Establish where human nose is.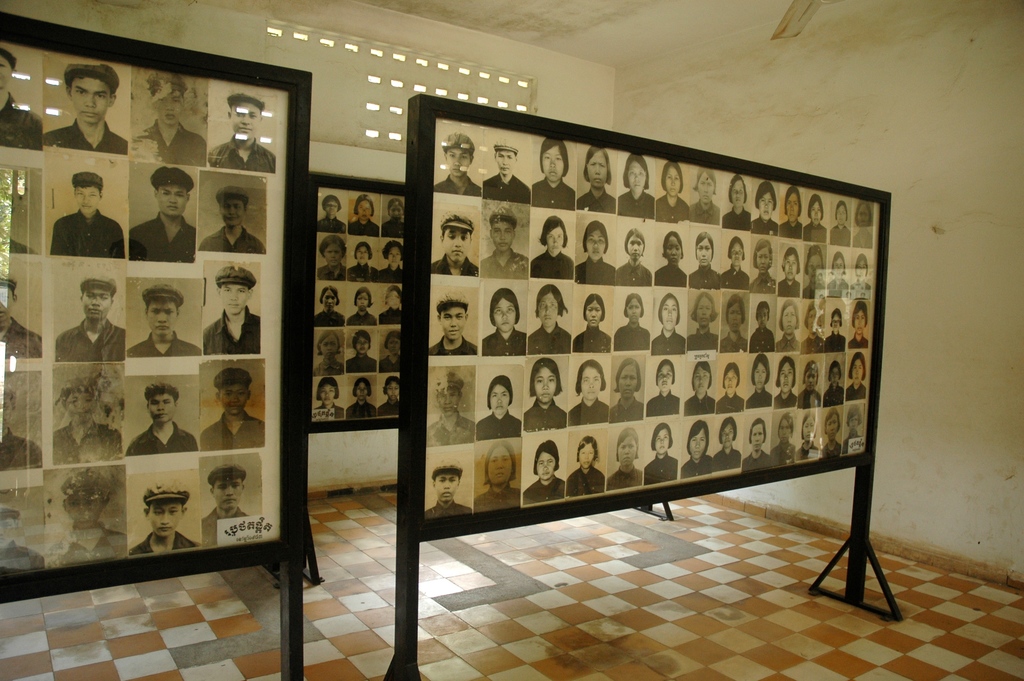
Established at crop(696, 443, 700, 448).
